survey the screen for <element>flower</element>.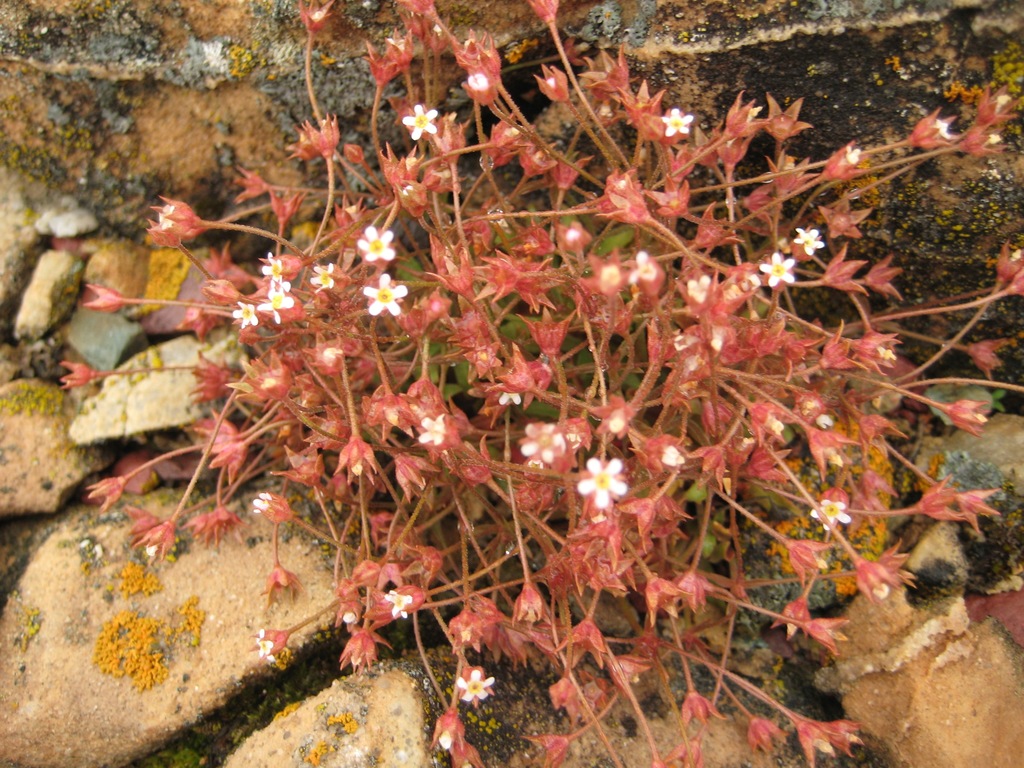
Survey found: 365:273:406:311.
